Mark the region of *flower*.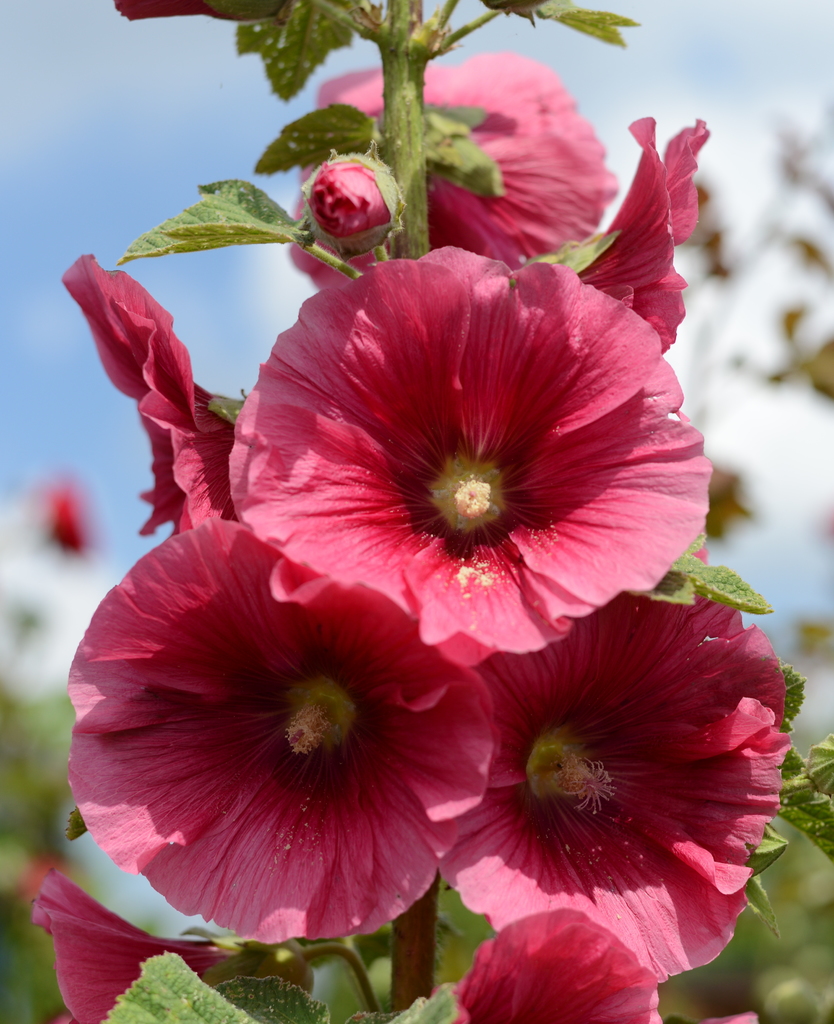
Region: bbox=(287, 44, 621, 285).
